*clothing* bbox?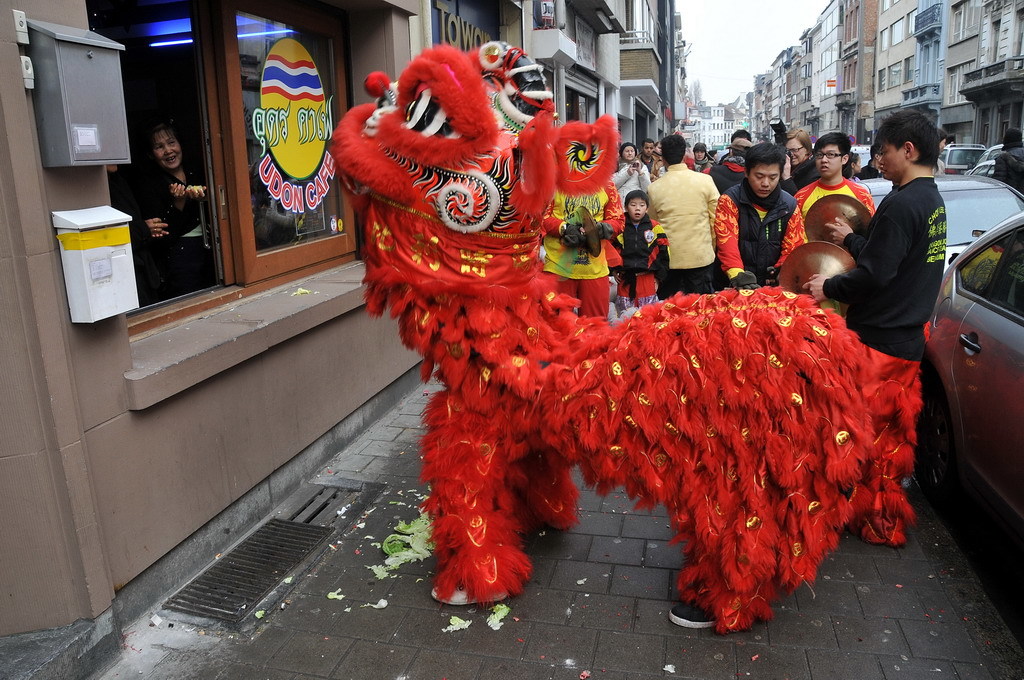
left=822, top=174, right=953, bottom=493
